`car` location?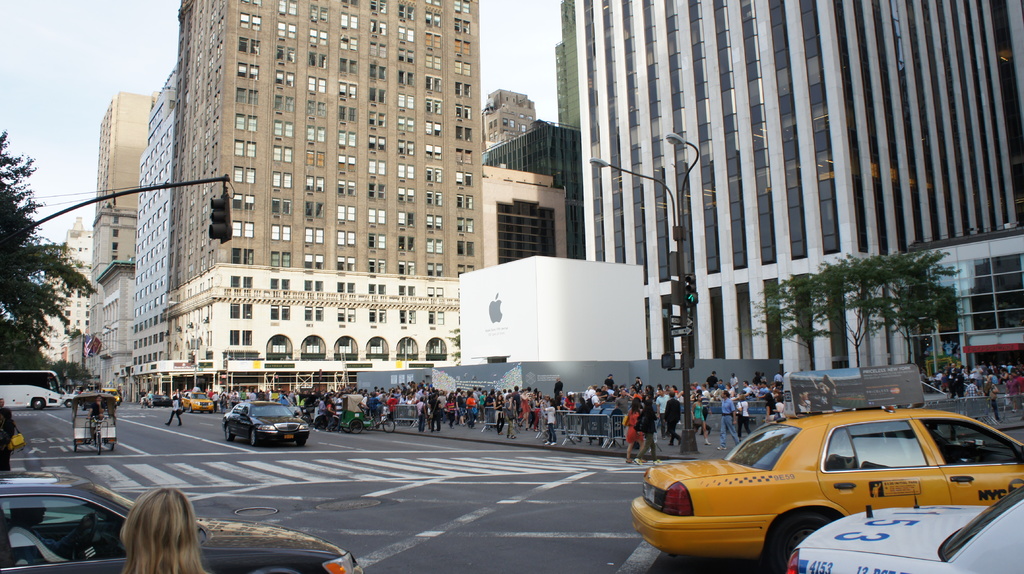
l=225, t=396, r=305, b=449
